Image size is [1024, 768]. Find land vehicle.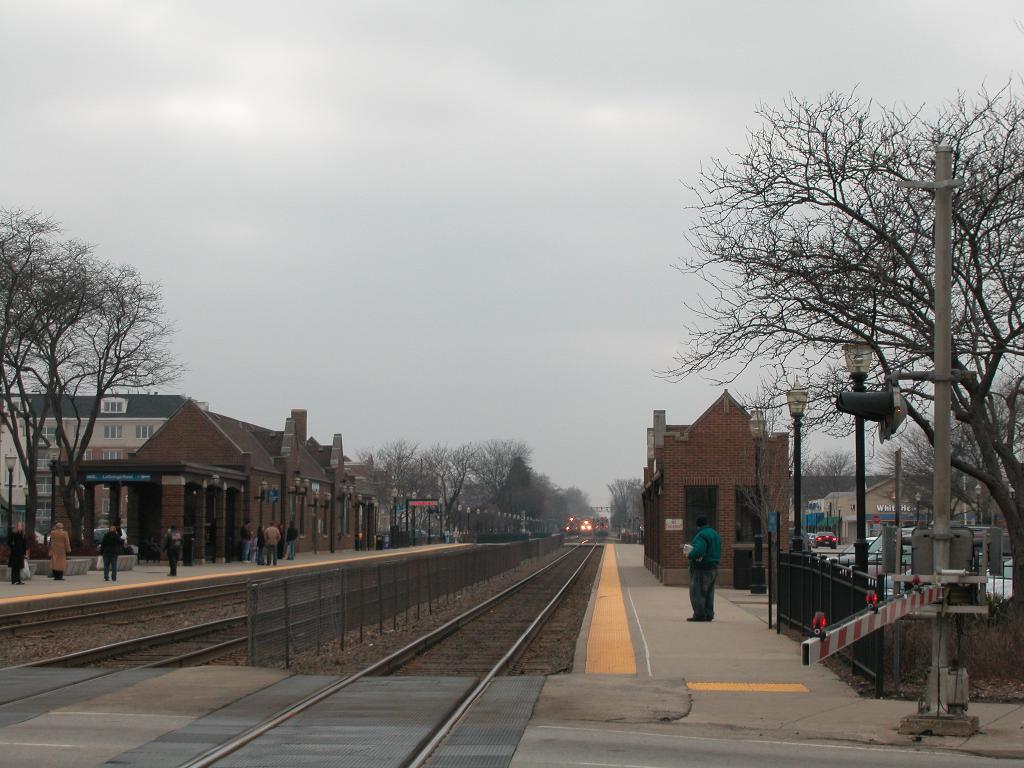
bbox=(806, 531, 813, 540).
